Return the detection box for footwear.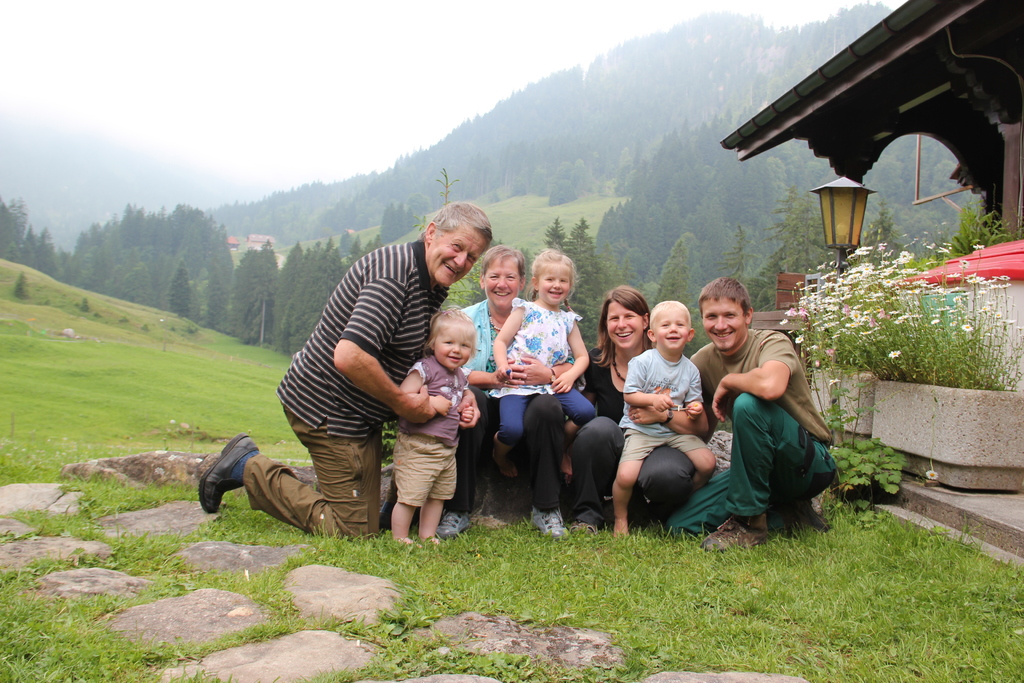
[left=703, top=520, right=767, bottom=555].
